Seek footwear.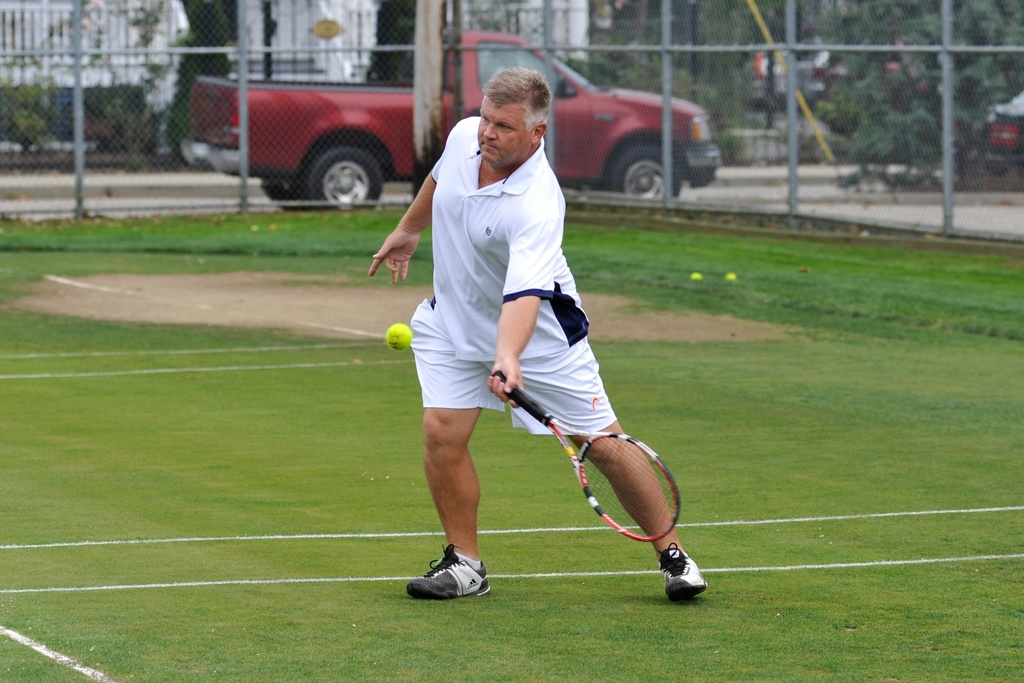
region(659, 541, 706, 603).
